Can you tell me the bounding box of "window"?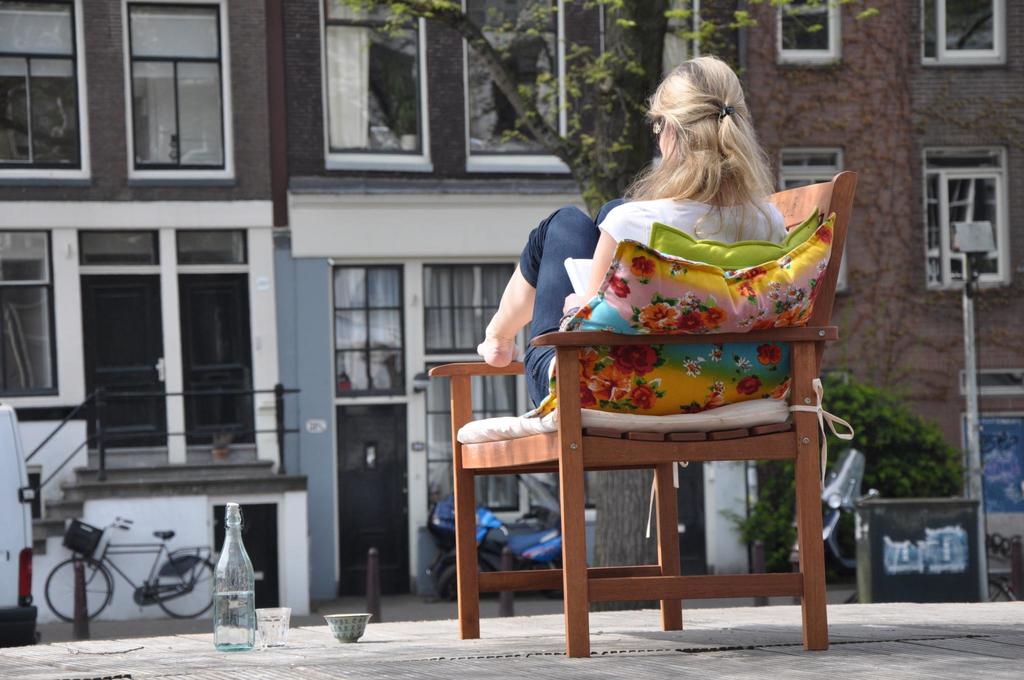
<box>924,152,1002,285</box>.
